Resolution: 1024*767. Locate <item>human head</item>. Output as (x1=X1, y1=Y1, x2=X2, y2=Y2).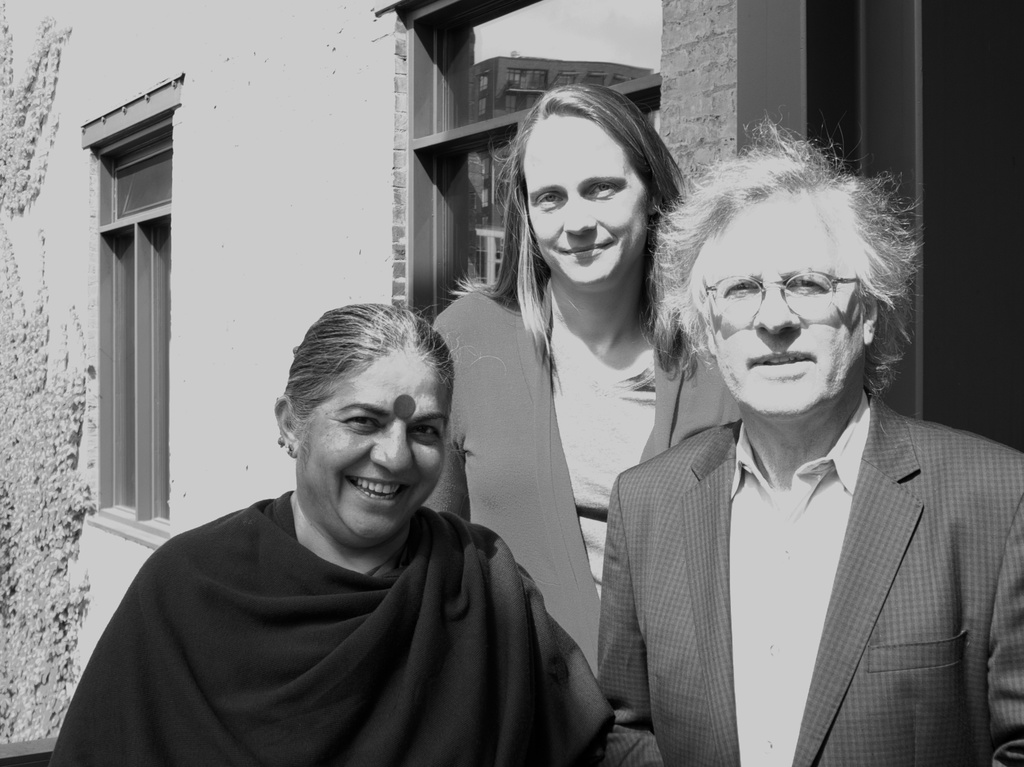
(x1=491, y1=82, x2=684, y2=295).
